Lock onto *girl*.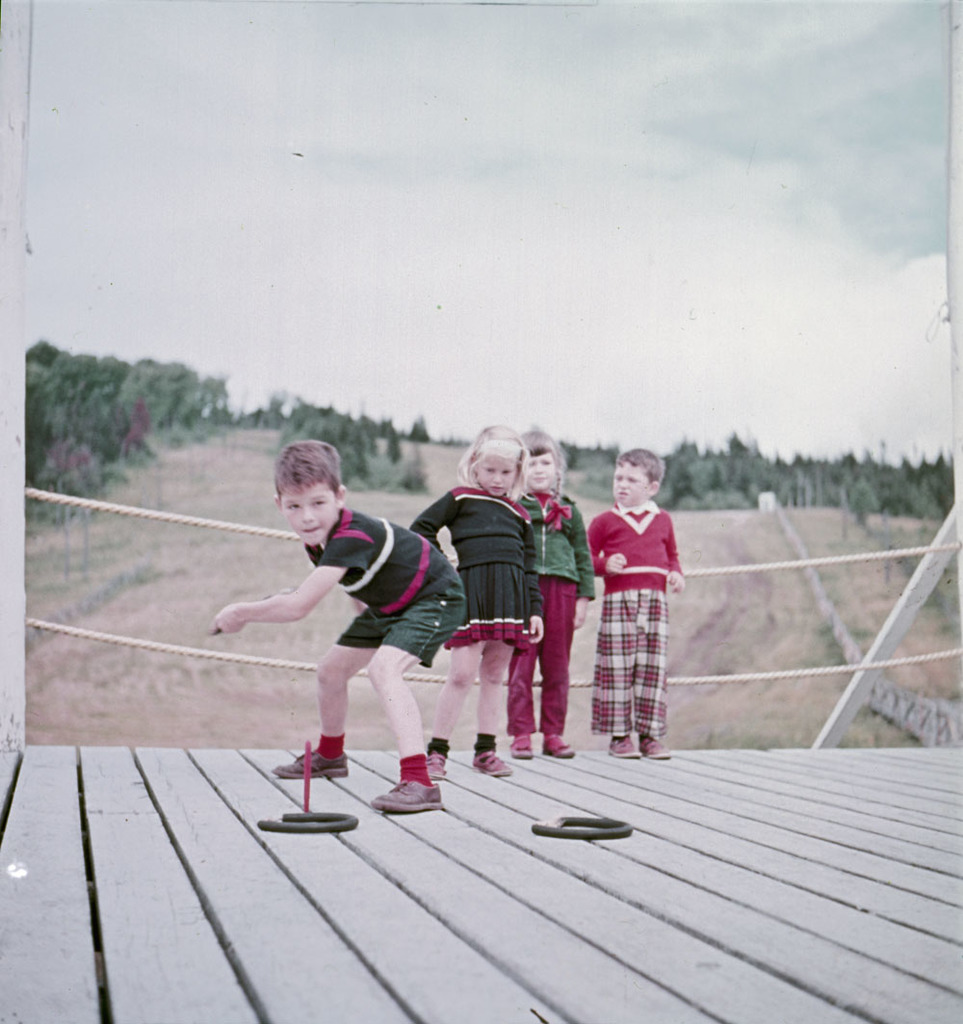
Locked: box=[516, 425, 594, 759].
